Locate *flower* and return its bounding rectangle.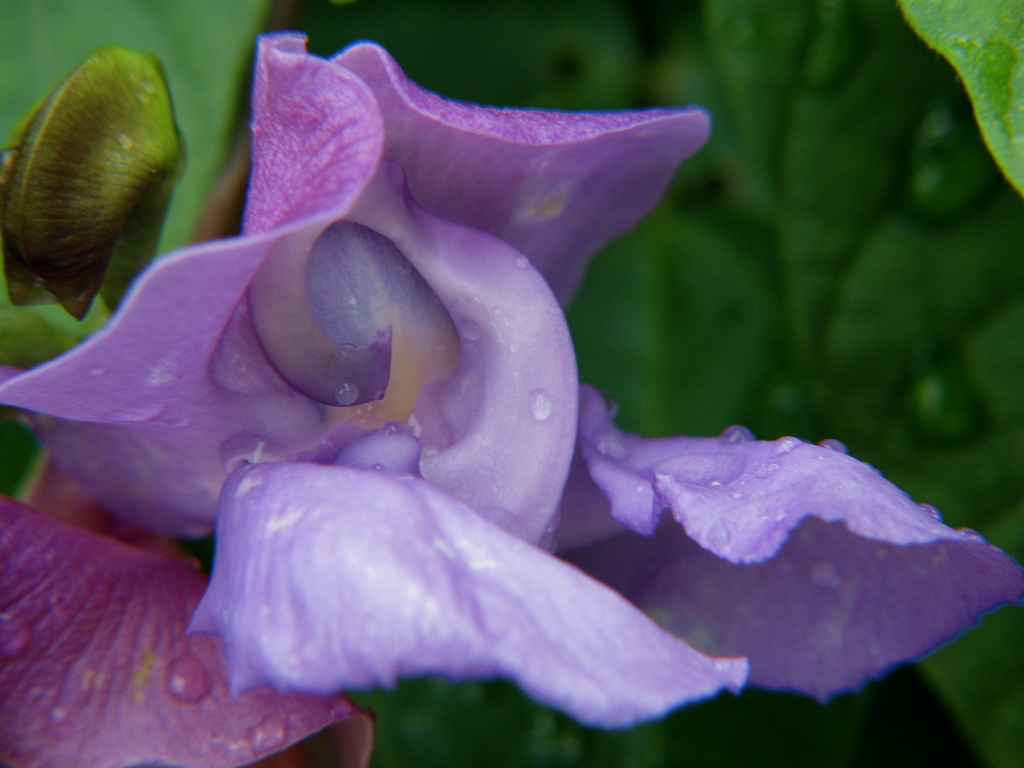
22/42/983/751.
